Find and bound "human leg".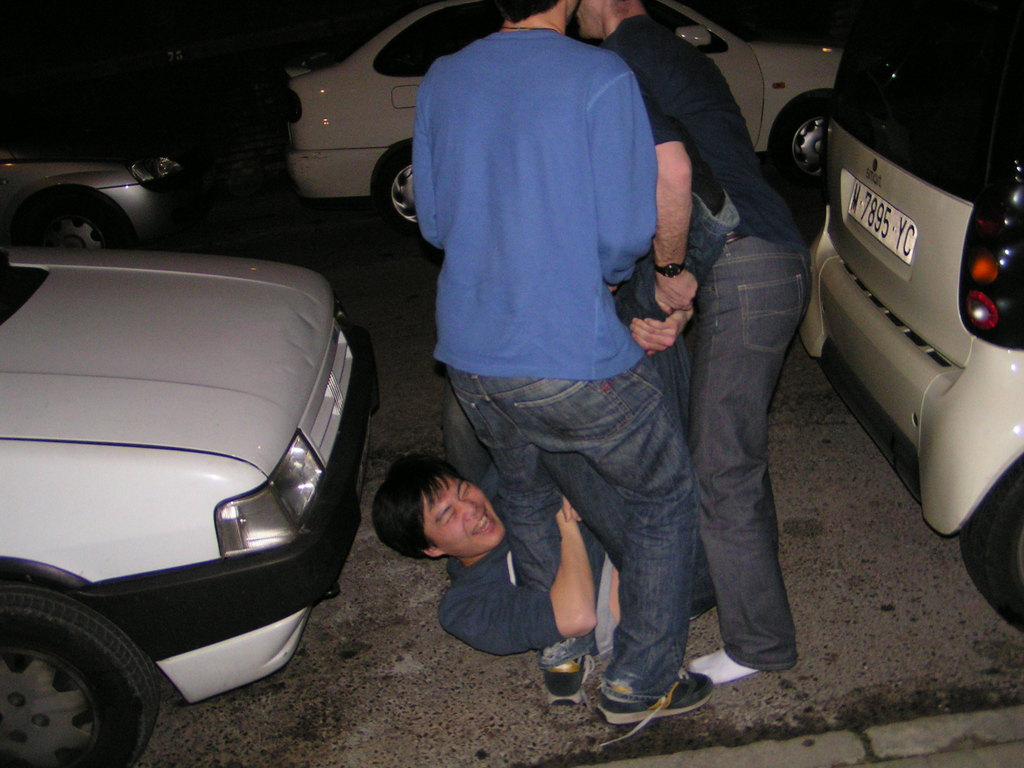
Bound: Rect(486, 324, 709, 725).
